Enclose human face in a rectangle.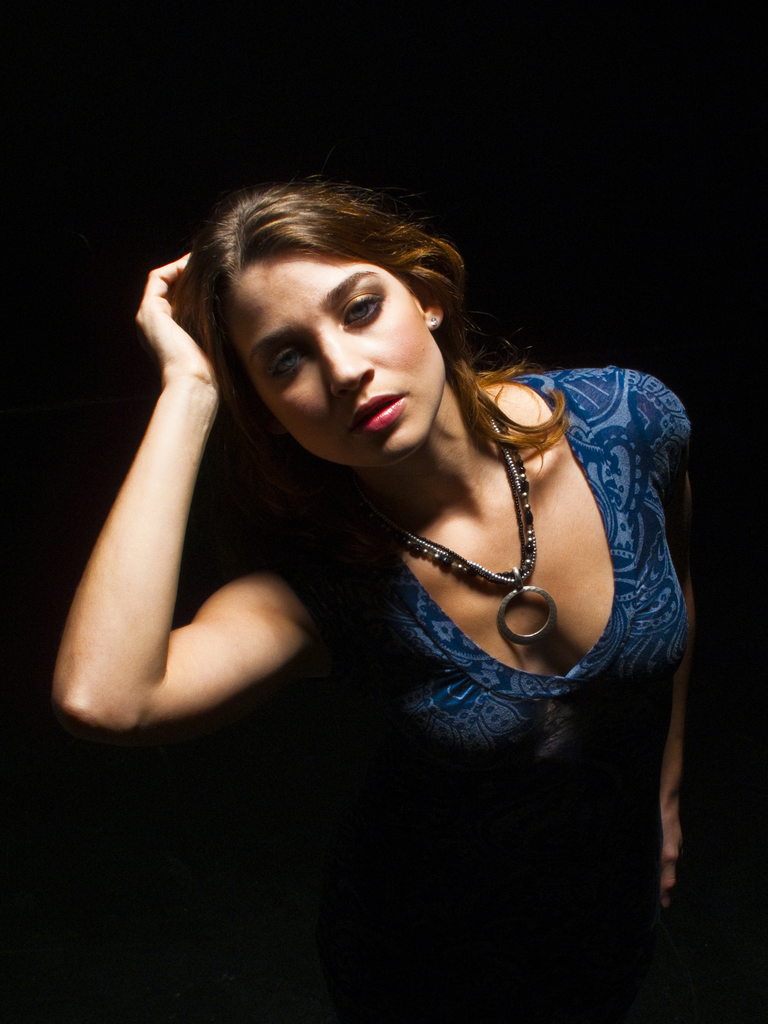
(left=221, top=246, right=447, bottom=461).
